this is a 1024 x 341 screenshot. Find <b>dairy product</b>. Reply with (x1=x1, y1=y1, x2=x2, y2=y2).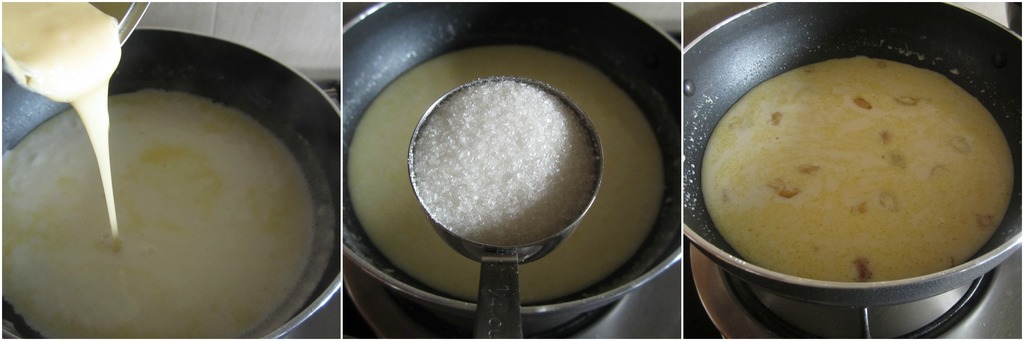
(x1=36, y1=52, x2=306, y2=331).
